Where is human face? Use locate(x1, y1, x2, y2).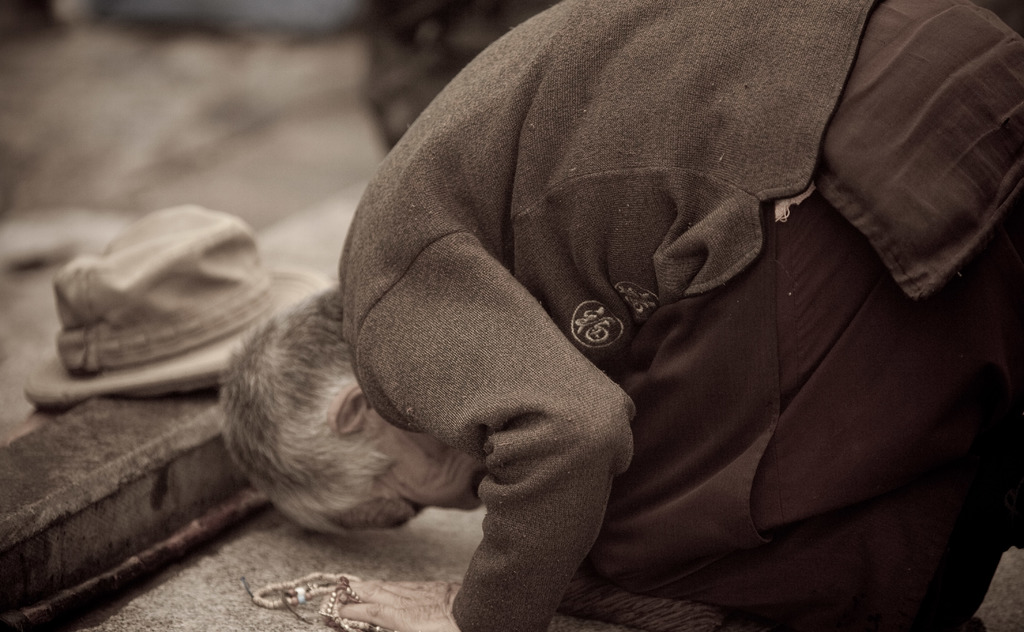
locate(342, 409, 488, 537).
